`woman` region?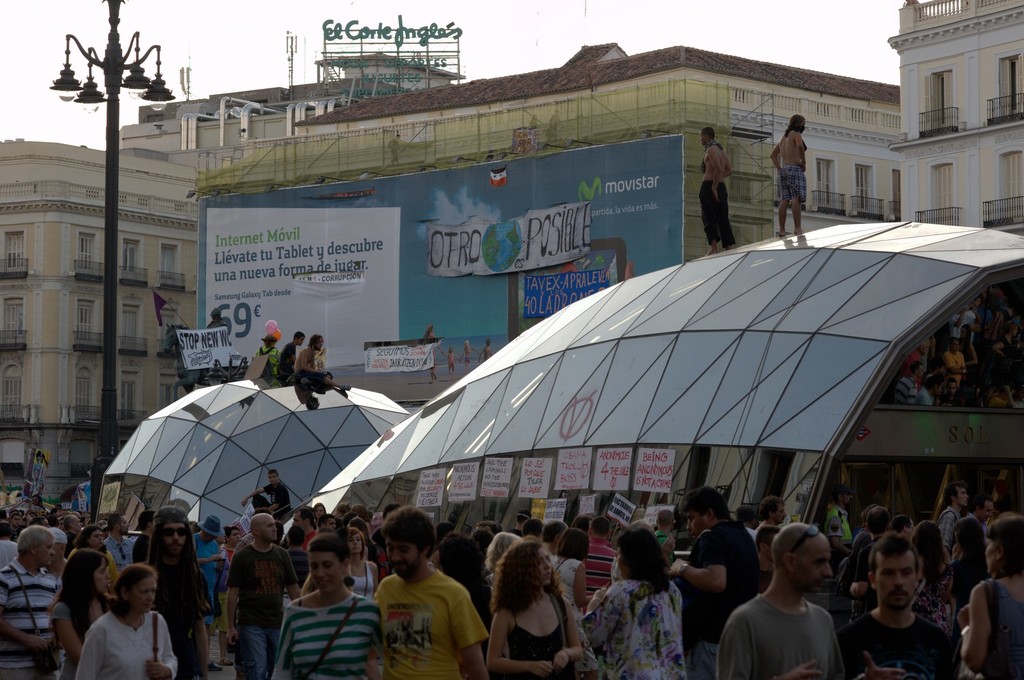
[984,477,1020,525]
